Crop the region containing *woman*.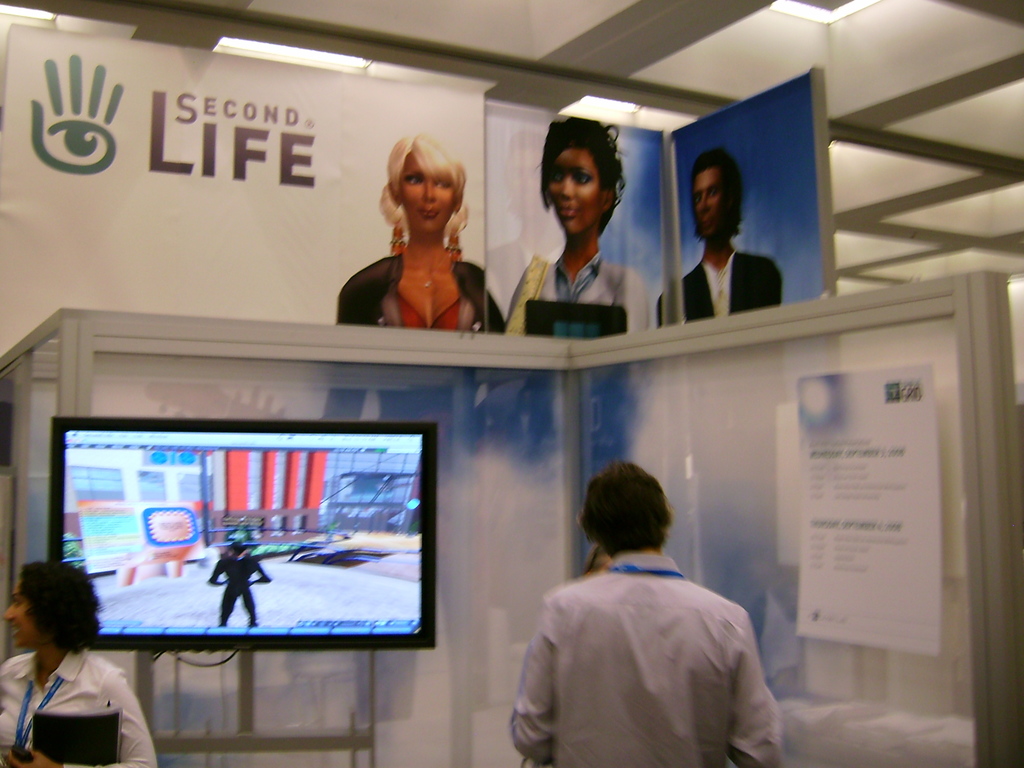
Crop region: <bbox>348, 129, 487, 331</bbox>.
